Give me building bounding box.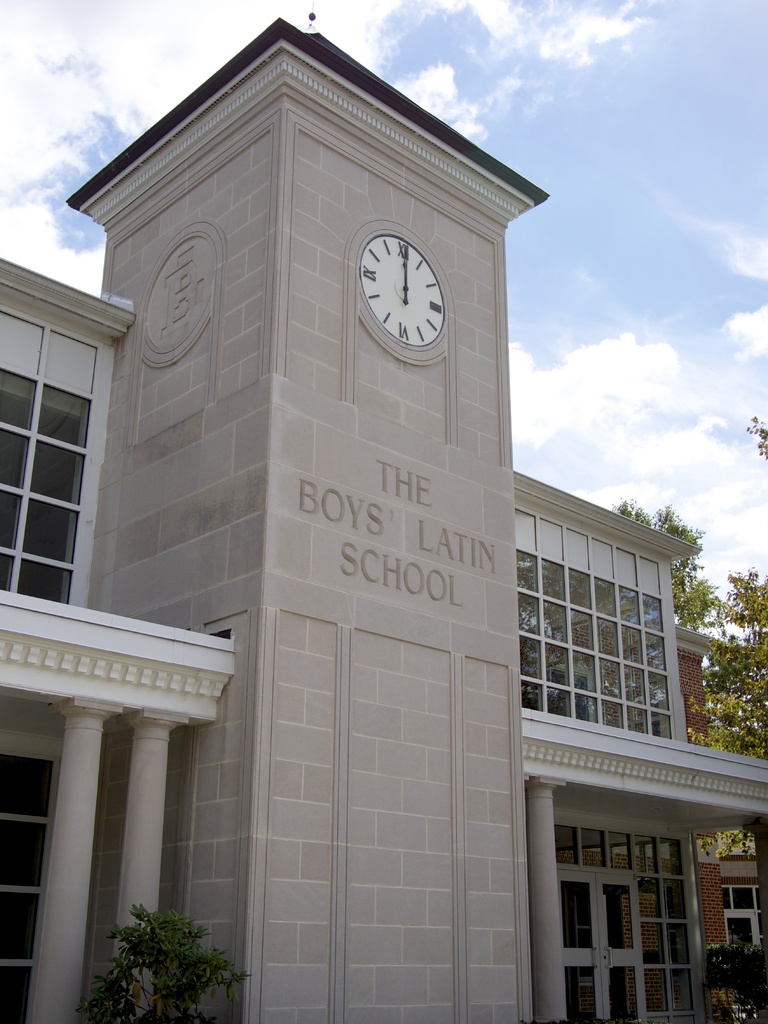
pyautogui.locateOnScreen(714, 854, 767, 952).
